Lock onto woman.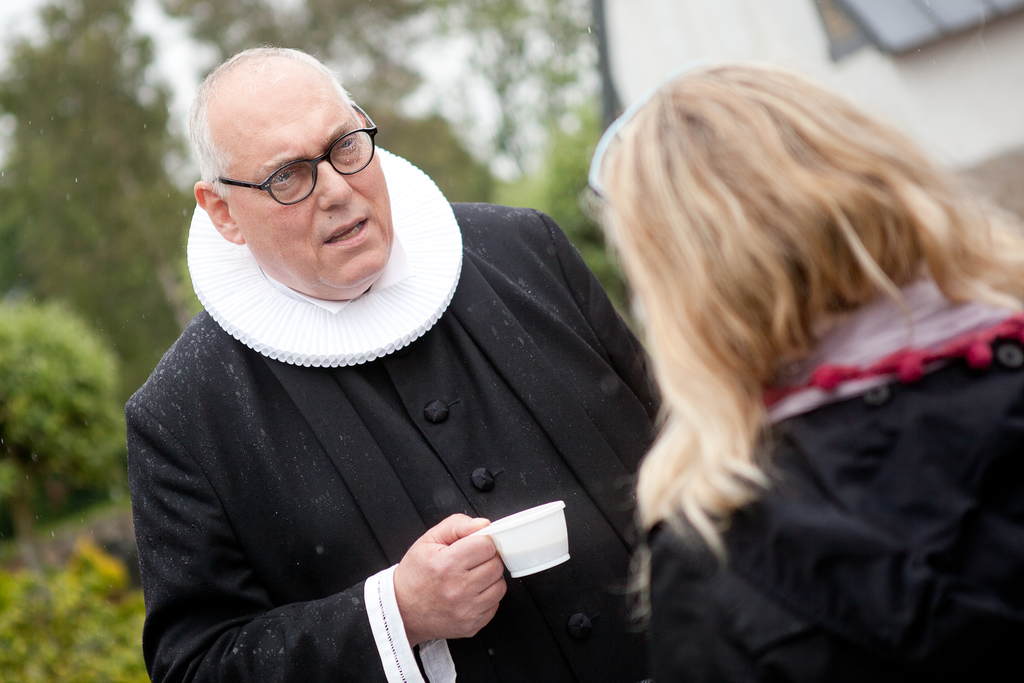
Locked: [left=556, top=28, right=1023, bottom=664].
